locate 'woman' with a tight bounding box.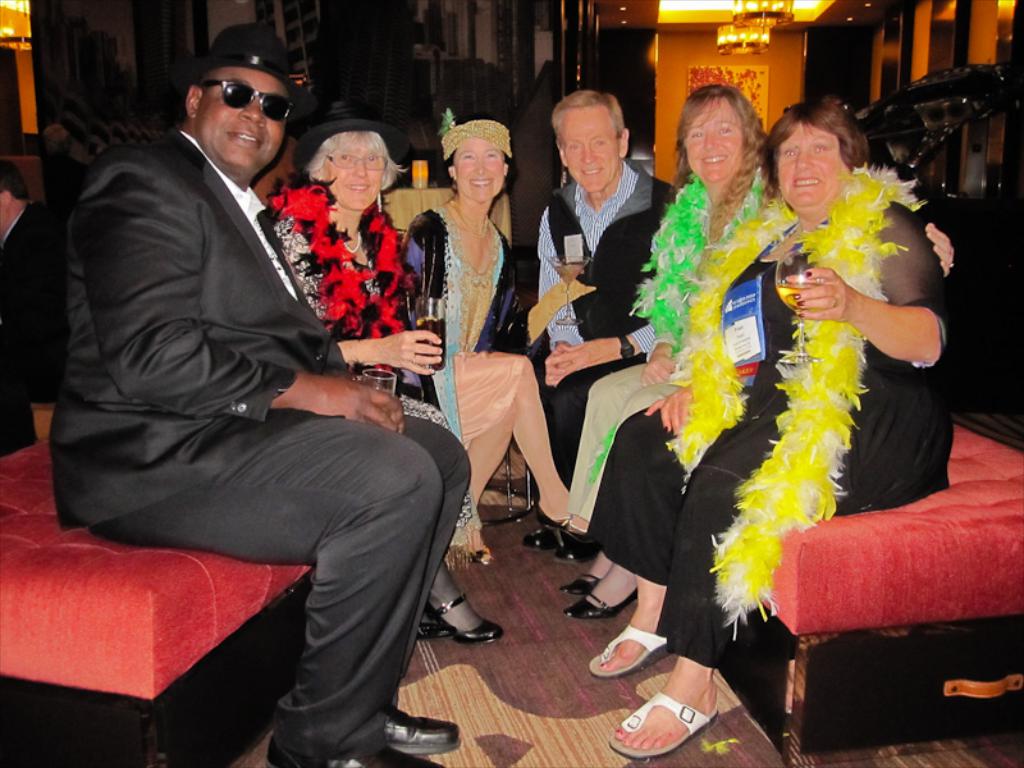
select_region(586, 95, 963, 759).
